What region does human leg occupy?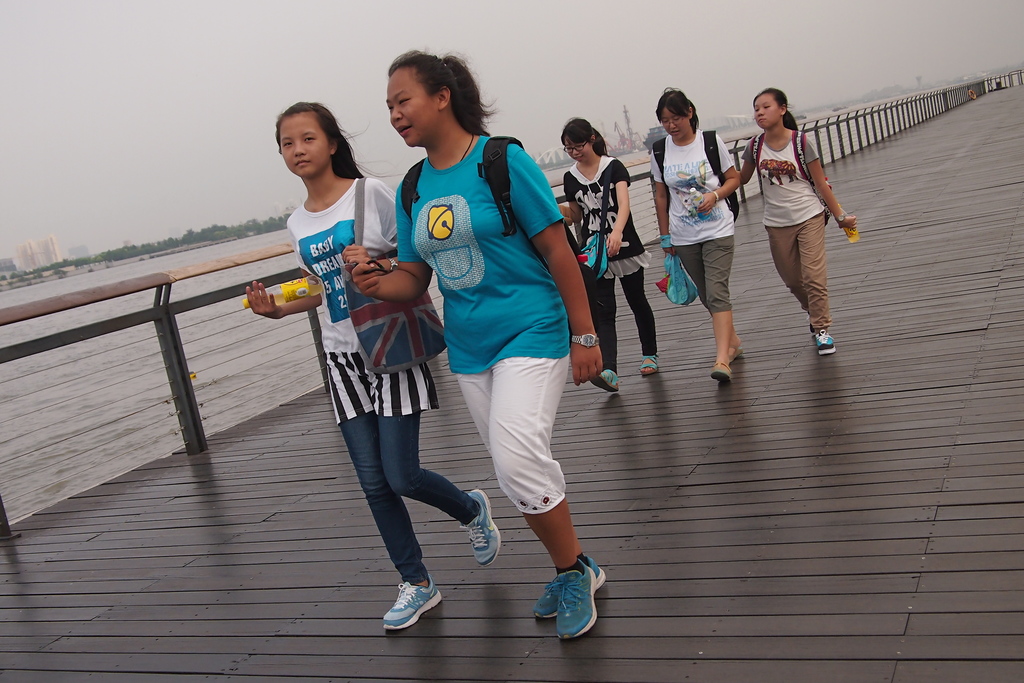
593,272,618,386.
